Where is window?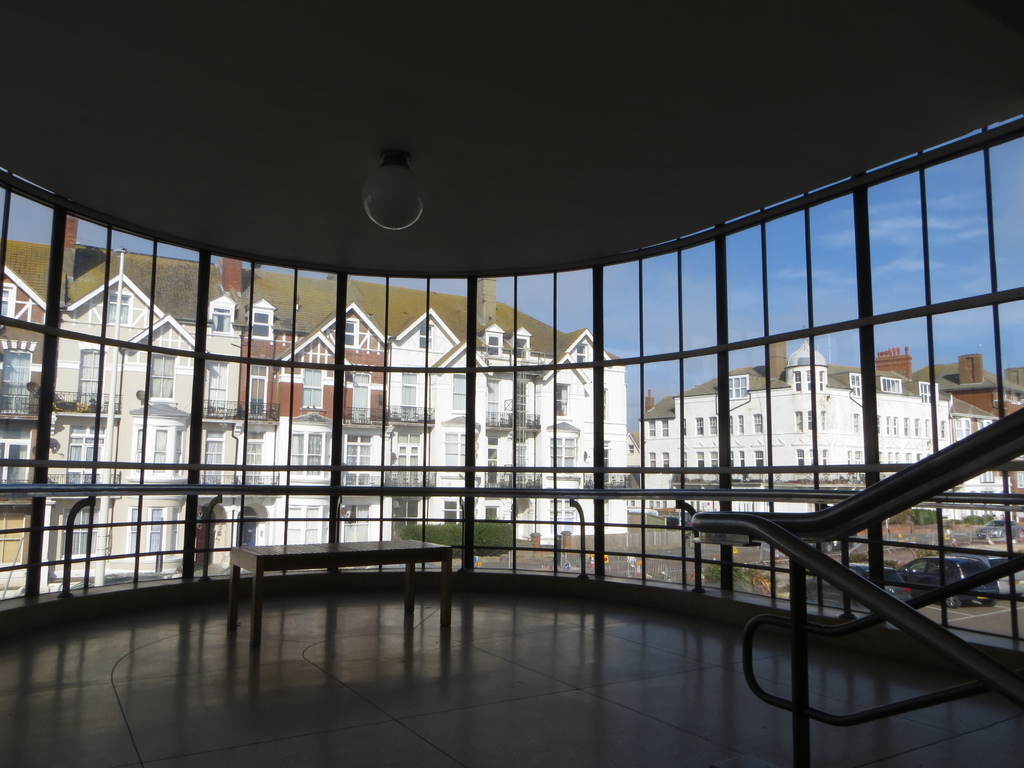
879,376,906,393.
